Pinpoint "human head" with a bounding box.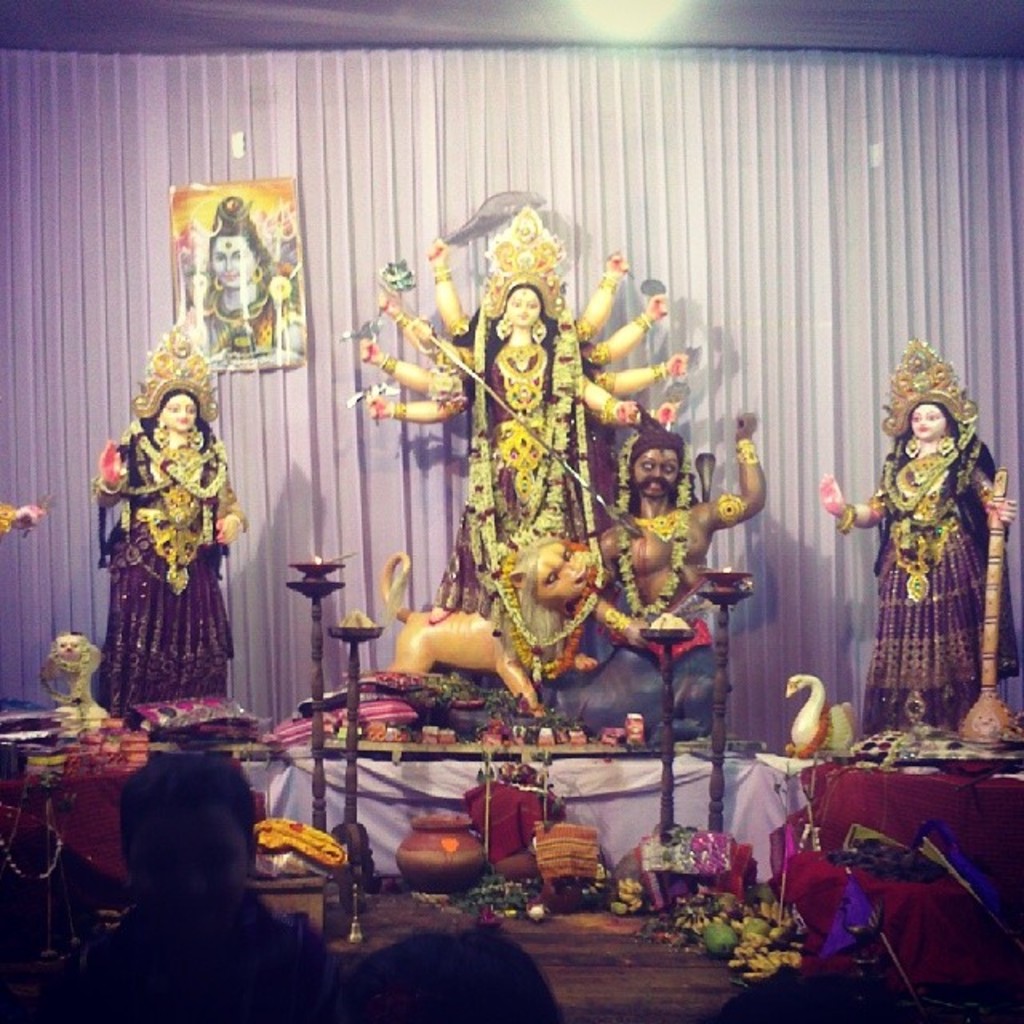
902:403:950:443.
